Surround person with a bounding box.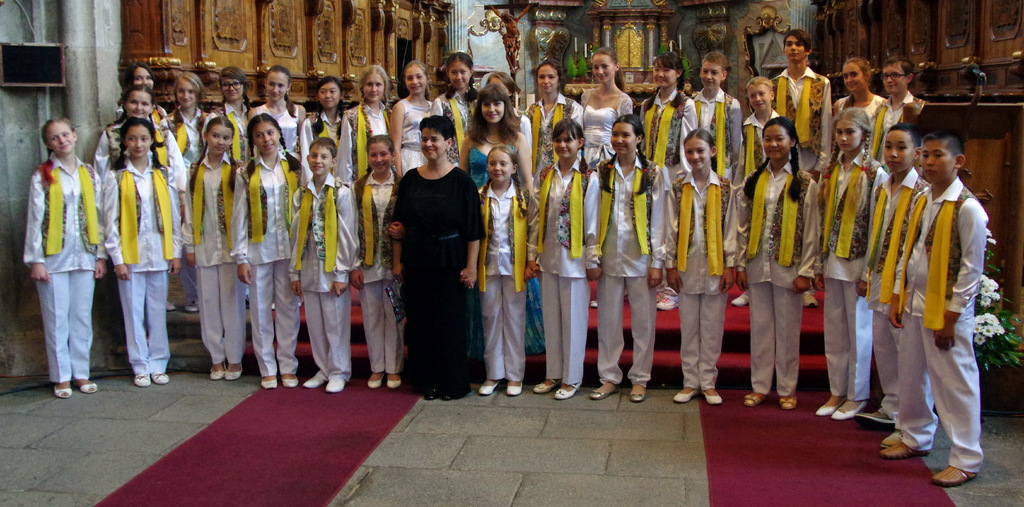
243 121 307 385.
